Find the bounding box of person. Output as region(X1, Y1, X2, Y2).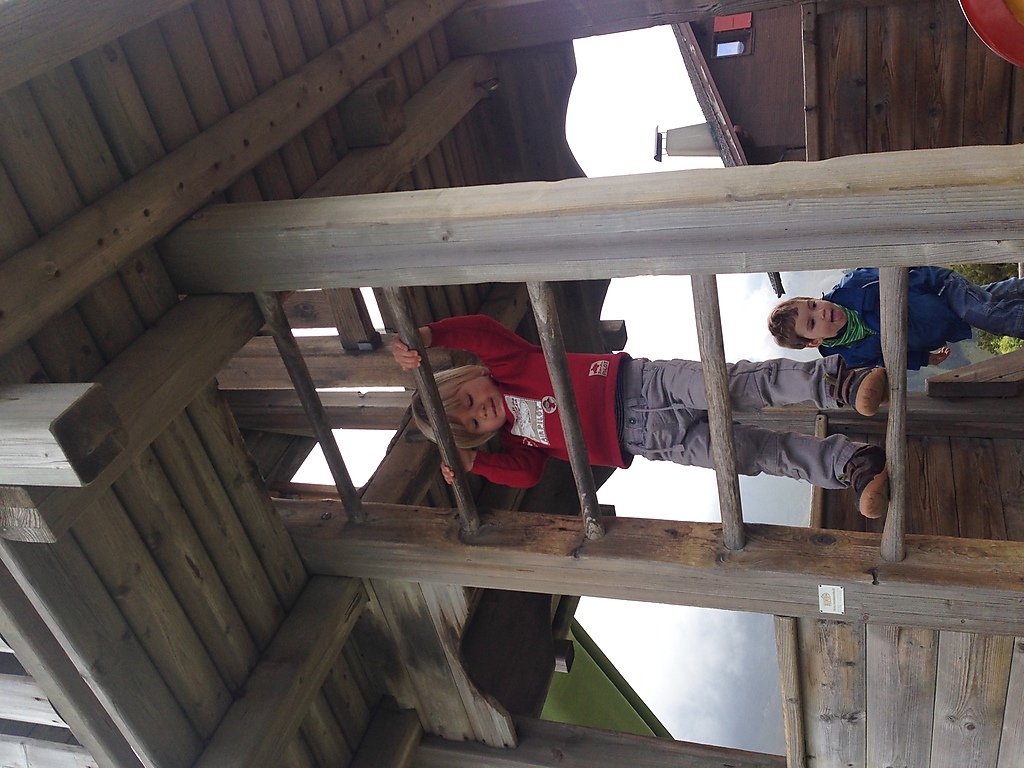
region(765, 260, 1023, 370).
